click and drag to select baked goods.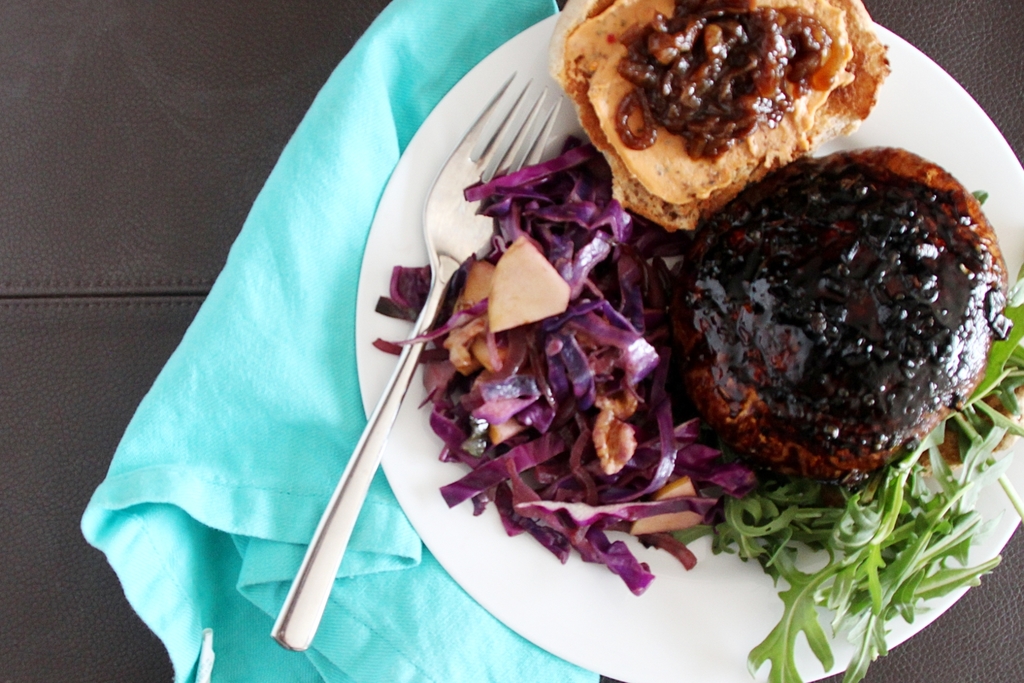
Selection: locate(567, 1, 892, 218).
